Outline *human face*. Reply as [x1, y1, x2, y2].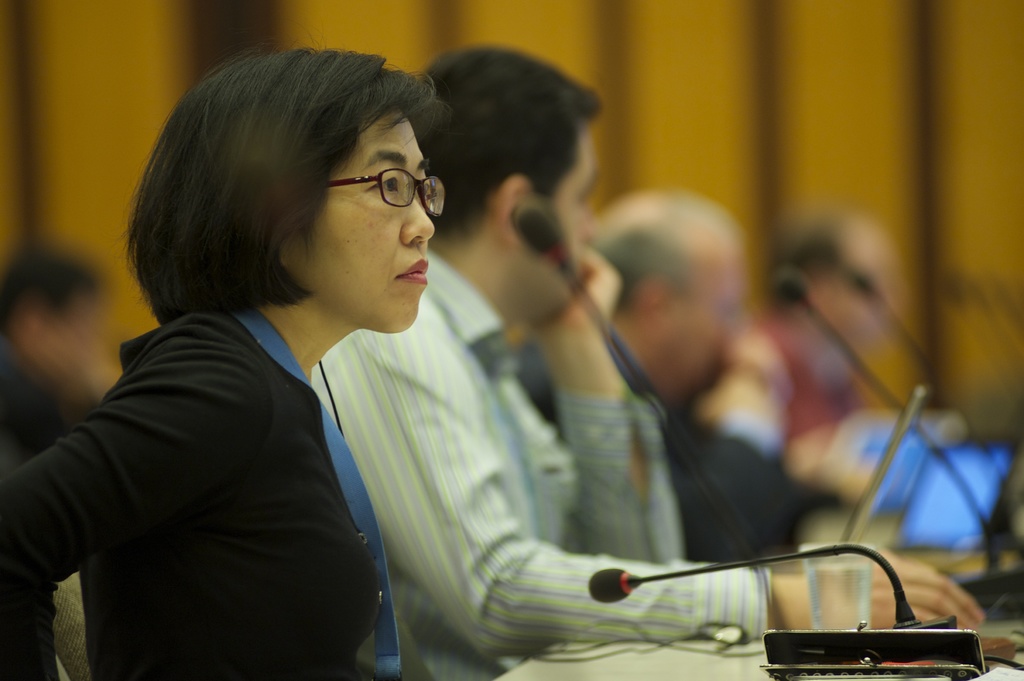
[518, 127, 597, 319].
